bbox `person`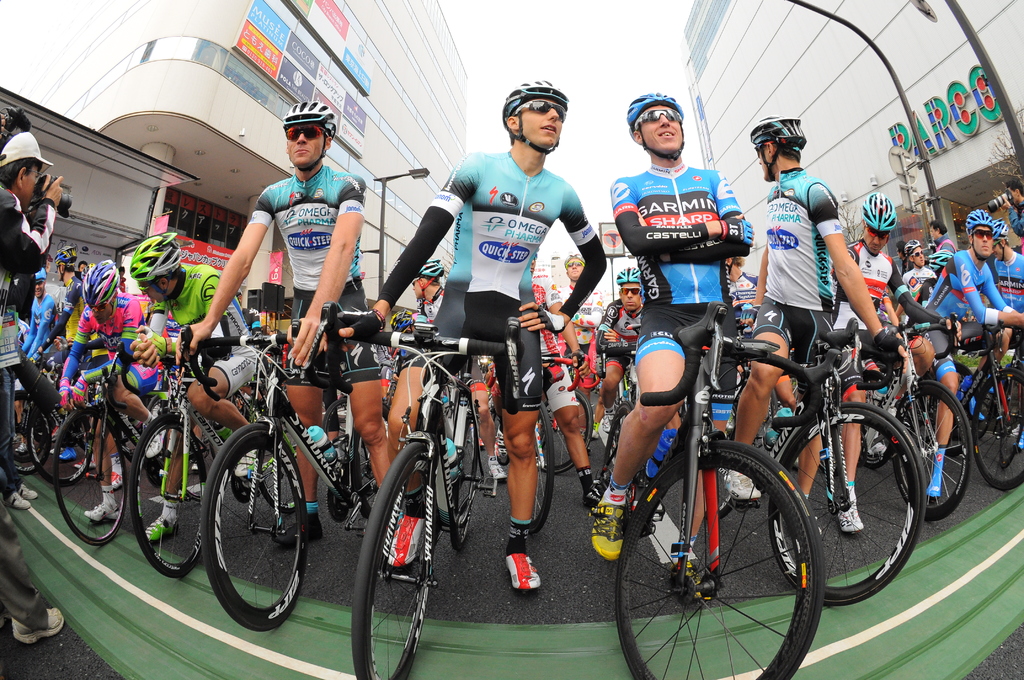
x1=120, y1=226, x2=275, y2=544
